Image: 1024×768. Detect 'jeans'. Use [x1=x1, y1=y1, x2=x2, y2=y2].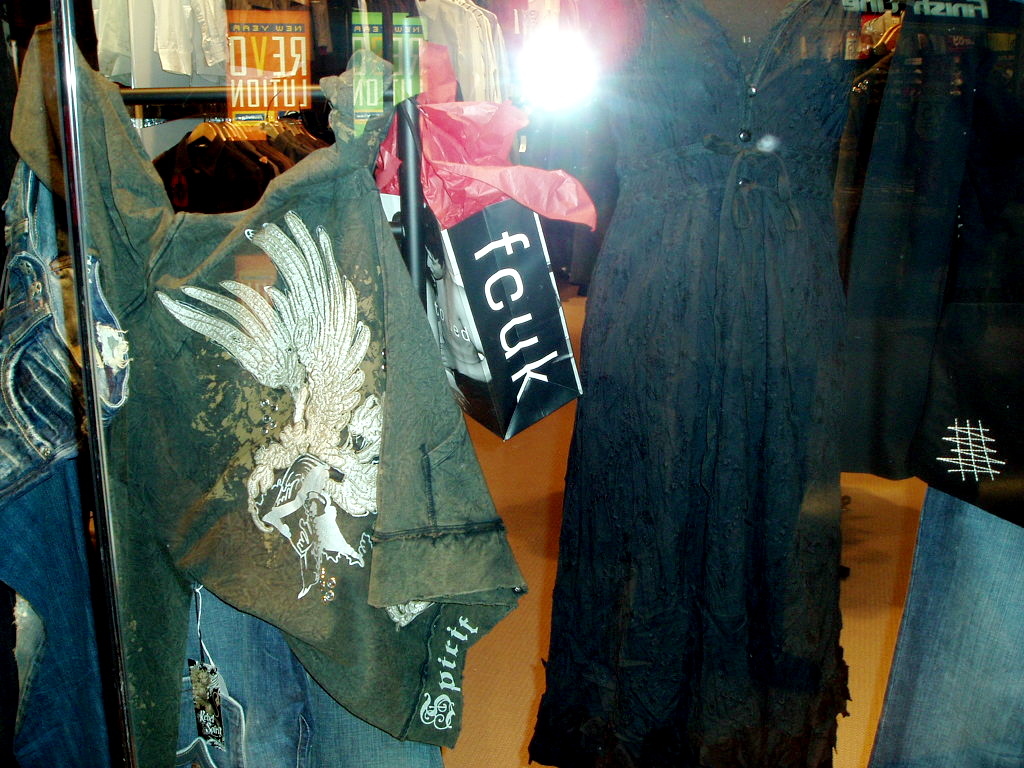
[x1=0, y1=159, x2=130, y2=767].
